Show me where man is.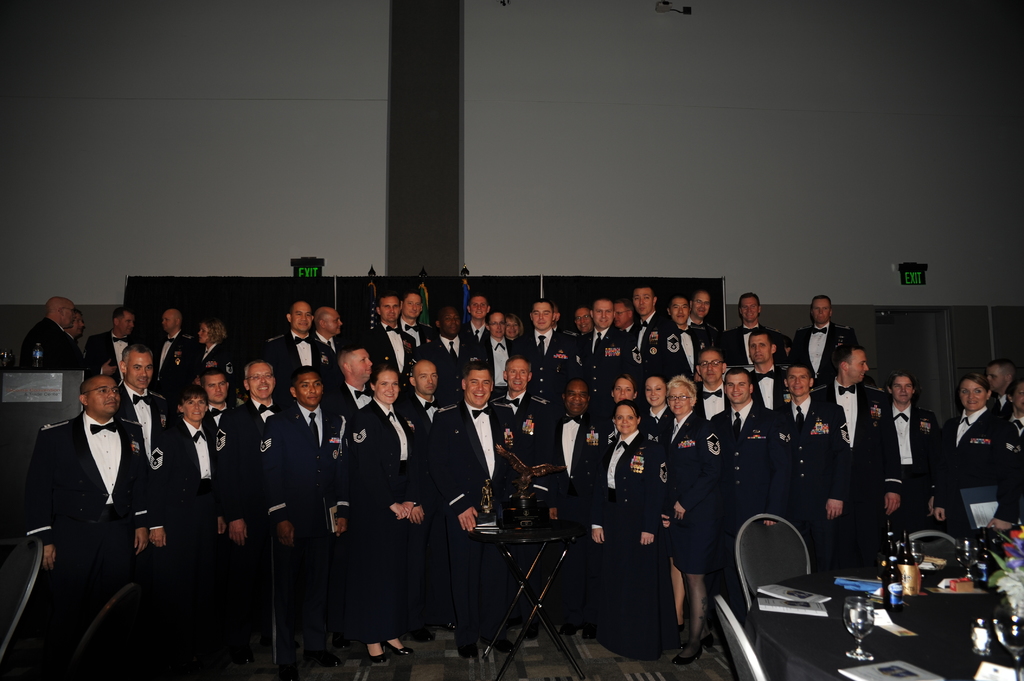
man is at box(742, 324, 783, 442).
